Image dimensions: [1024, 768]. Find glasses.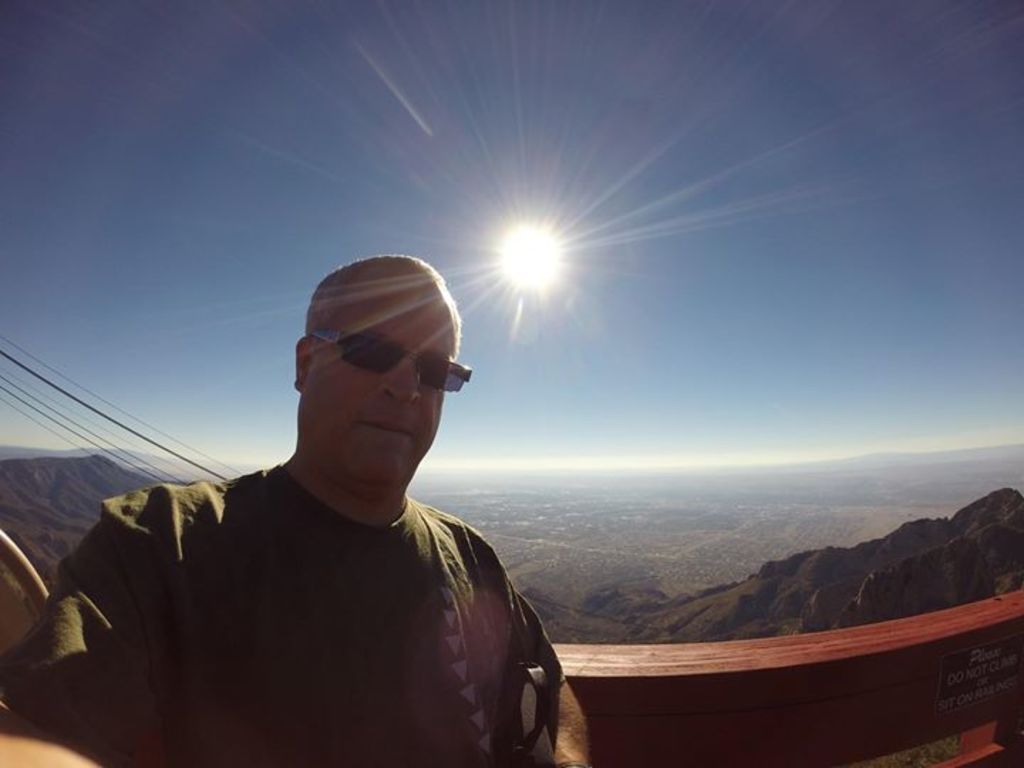
310:330:476:397.
